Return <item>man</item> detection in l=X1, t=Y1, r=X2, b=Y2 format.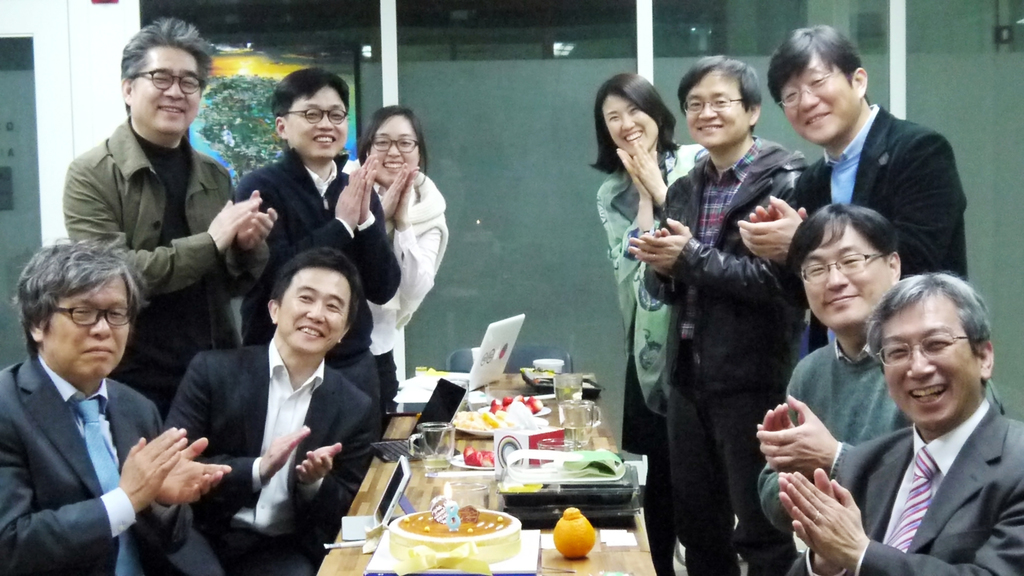
l=60, t=13, r=276, b=407.
